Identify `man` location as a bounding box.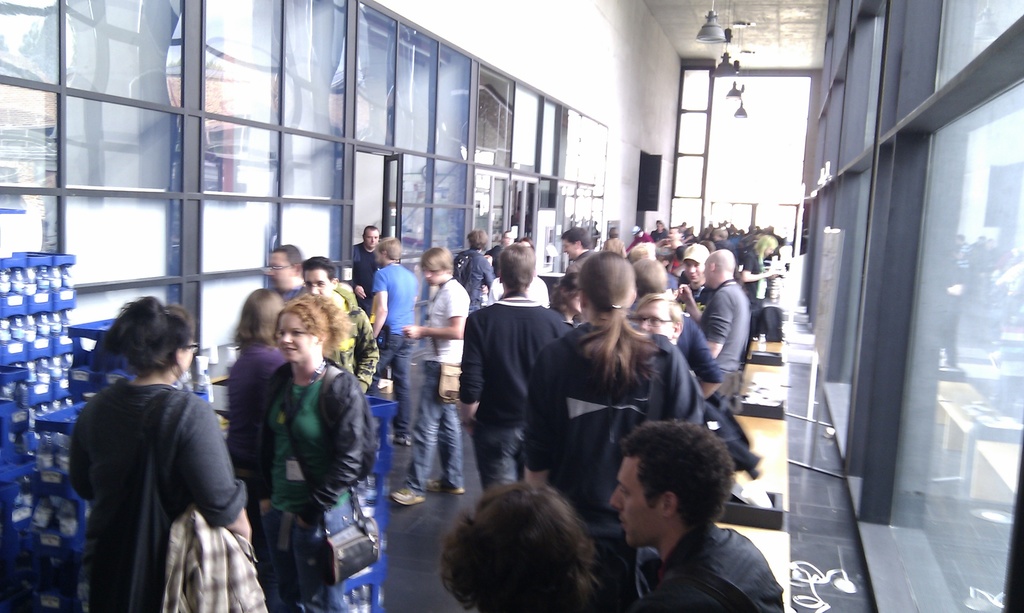
{"left": 354, "top": 225, "right": 379, "bottom": 322}.
